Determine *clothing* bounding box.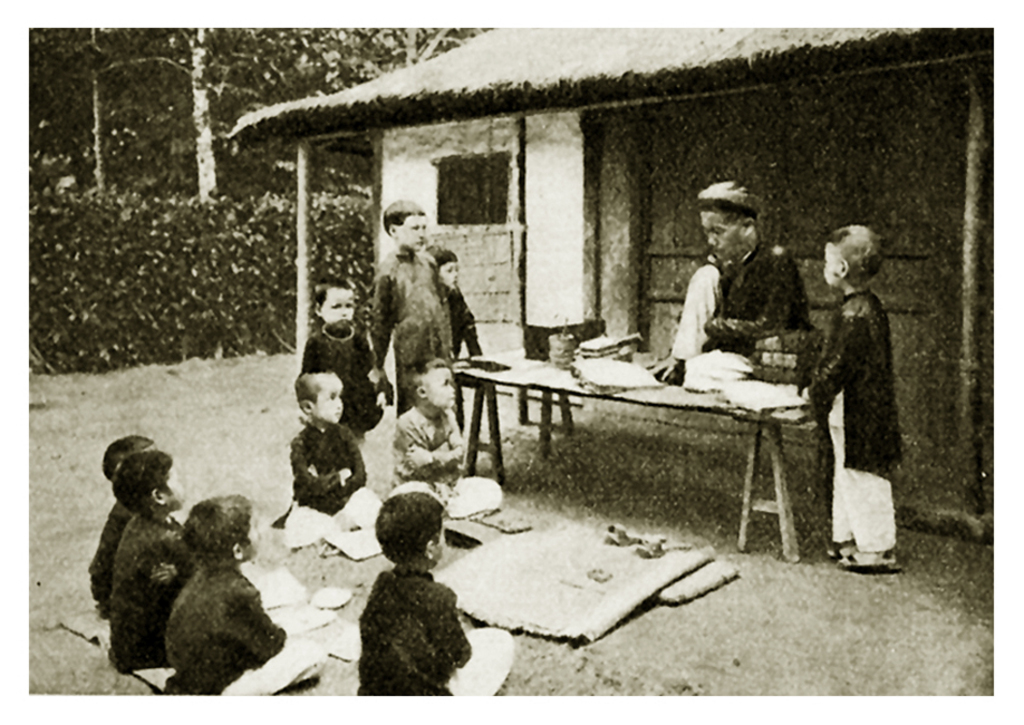
Determined: box(119, 499, 190, 666).
